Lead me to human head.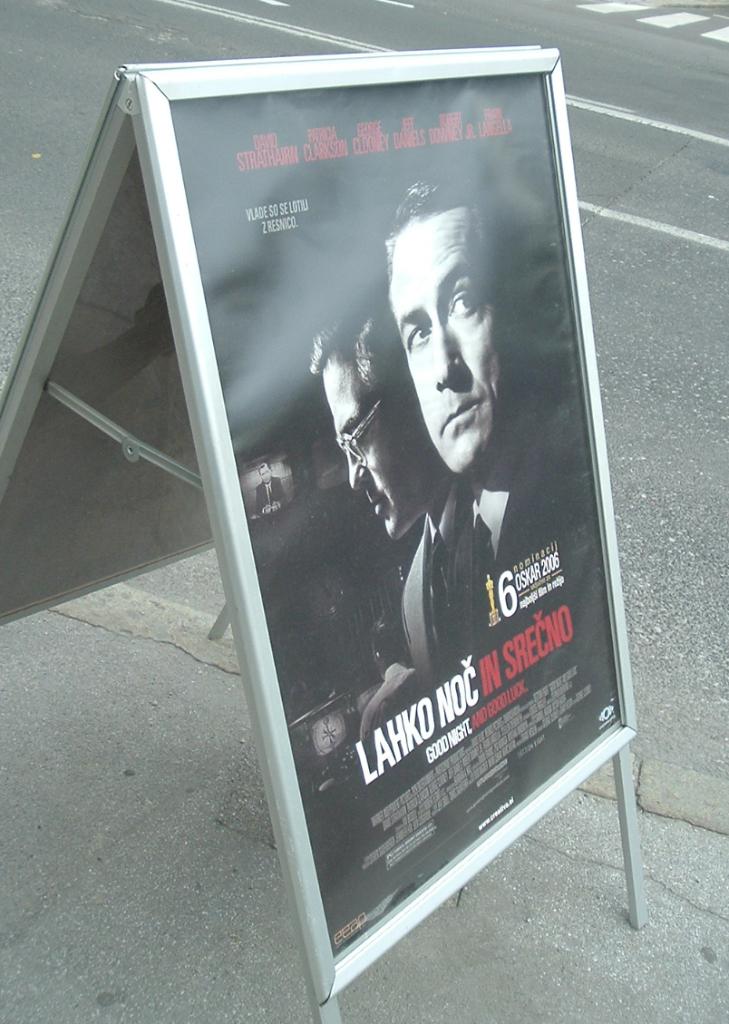
Lead to locate(384, 197, 510, 473).
